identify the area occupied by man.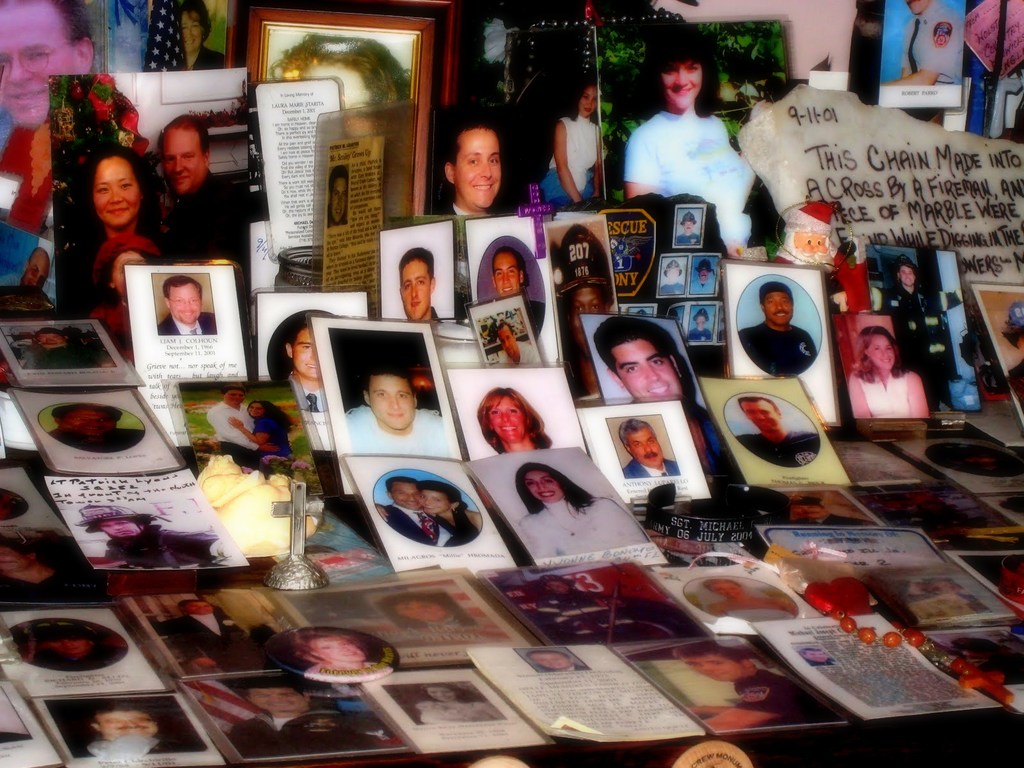
Area: region(72, 503, 223, 573).
